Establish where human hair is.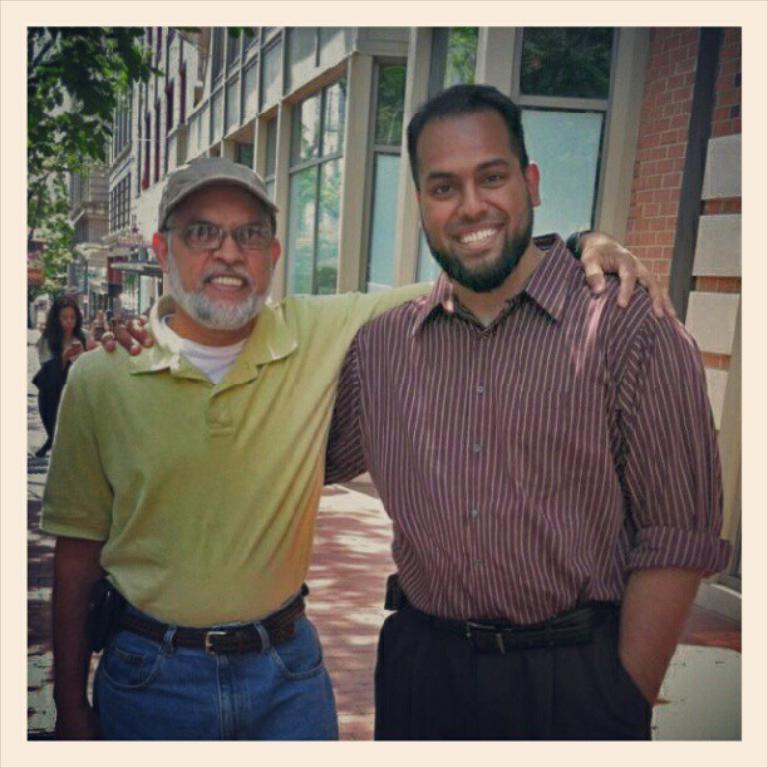
Established at bbox=[40, 300, 92, 356].
